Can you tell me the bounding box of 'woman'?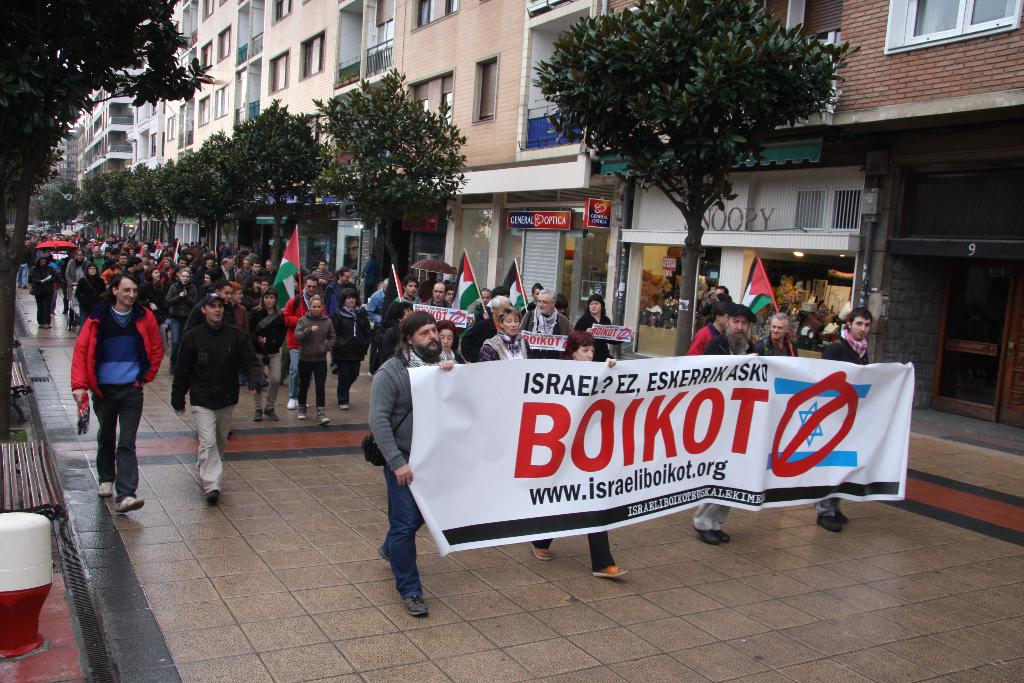
435 318 467 366.
